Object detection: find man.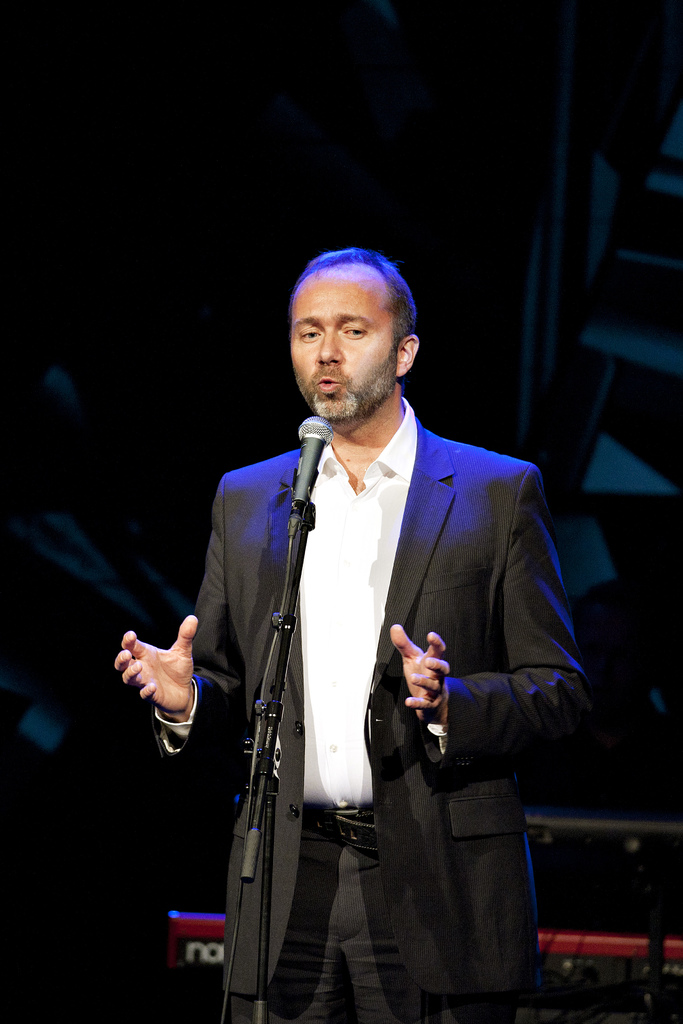
select_region(188, 234, 582, 1023).
